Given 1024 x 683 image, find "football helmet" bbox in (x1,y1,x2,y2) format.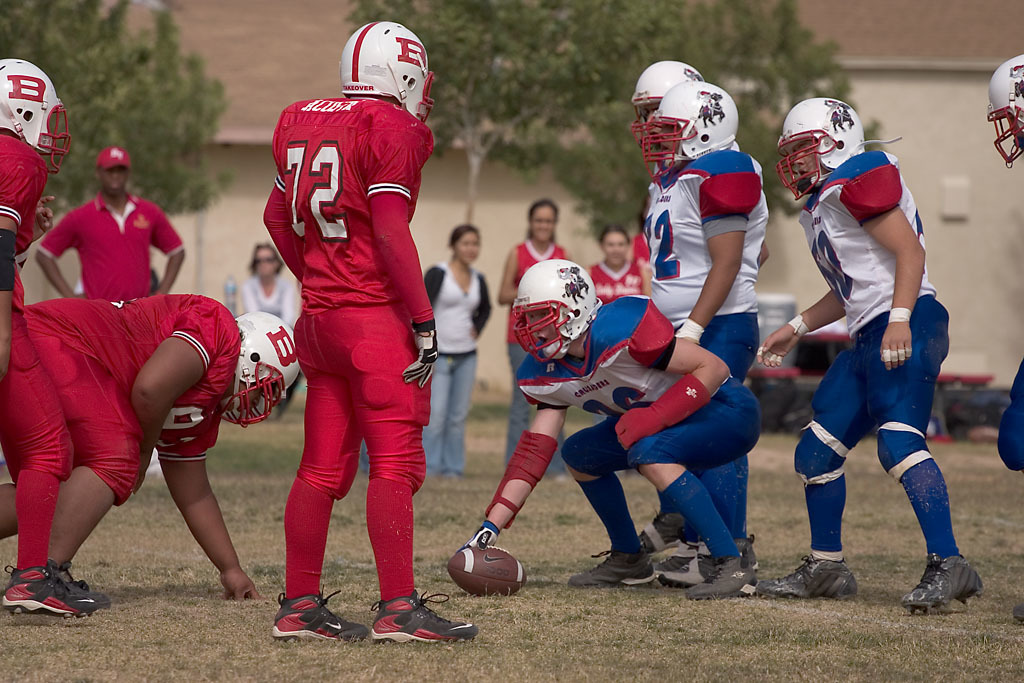
(777,93,870,192).
